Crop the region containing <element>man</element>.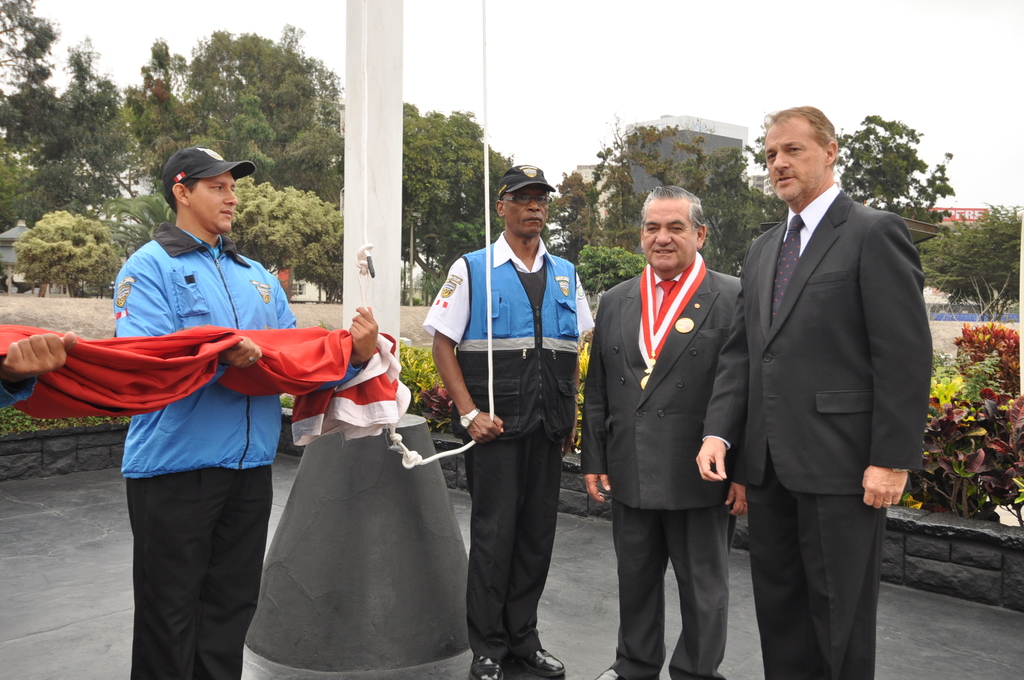
Crop region: (719,77,939,667).
